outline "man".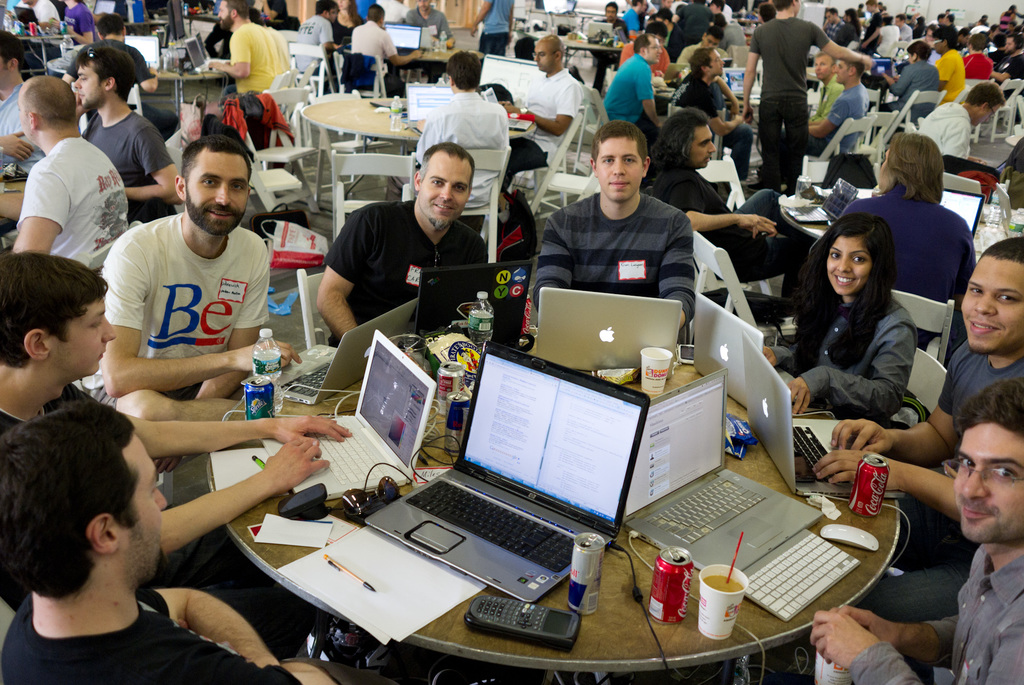
Outline: BBox(814, 52, 845, 122).
